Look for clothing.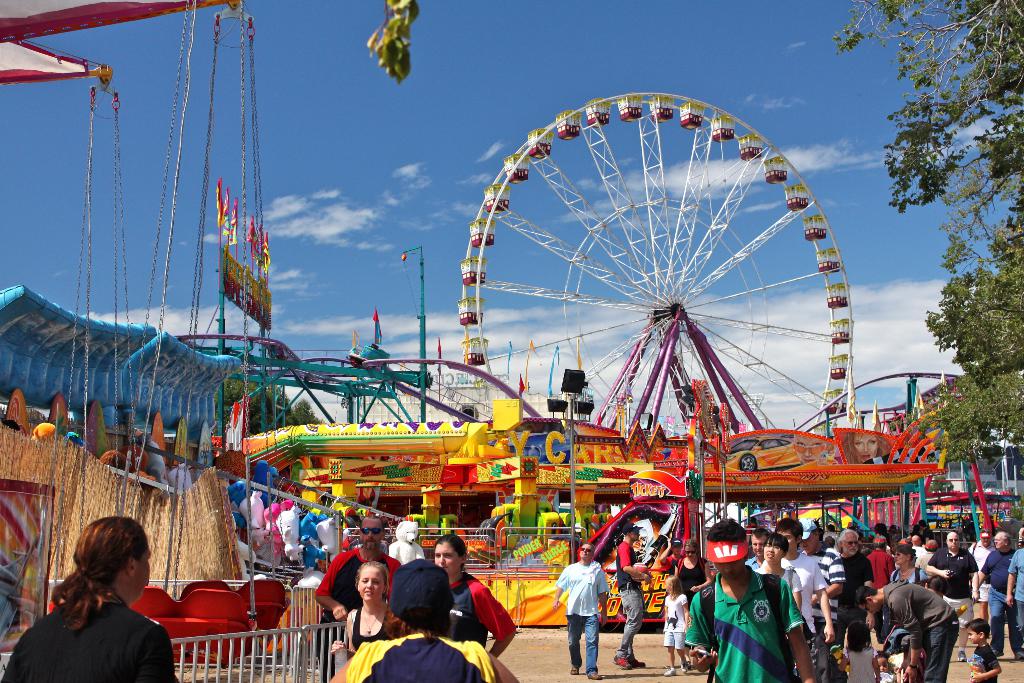
Found: Rect(784, 555, 826, 614).
